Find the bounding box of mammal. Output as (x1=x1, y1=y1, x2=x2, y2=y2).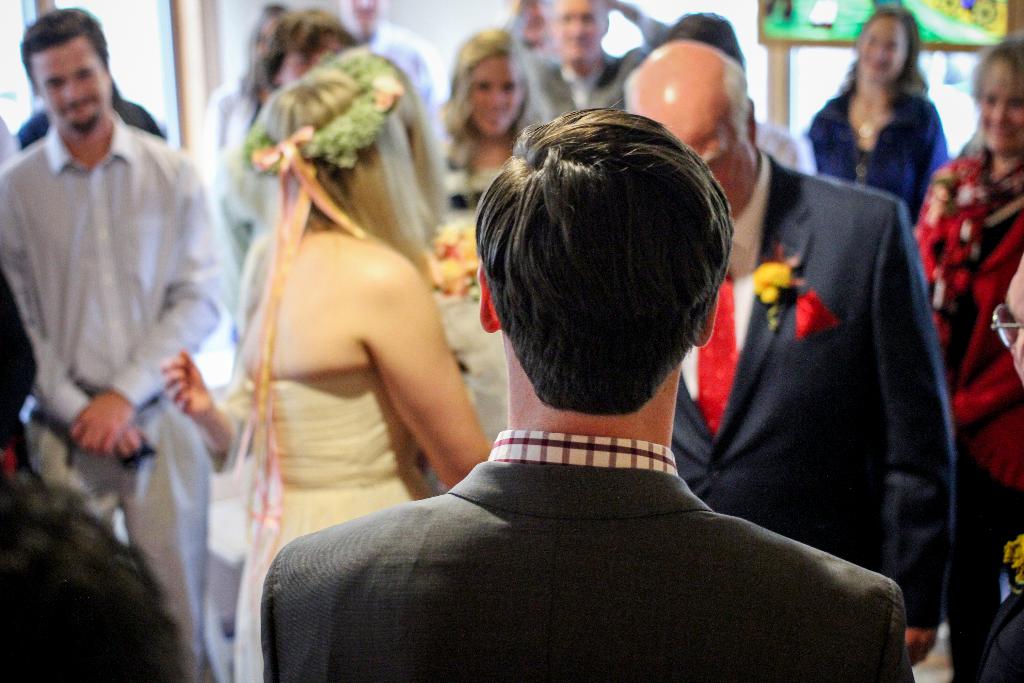
(x1=500, y1=0, x2=671, y2=109).
